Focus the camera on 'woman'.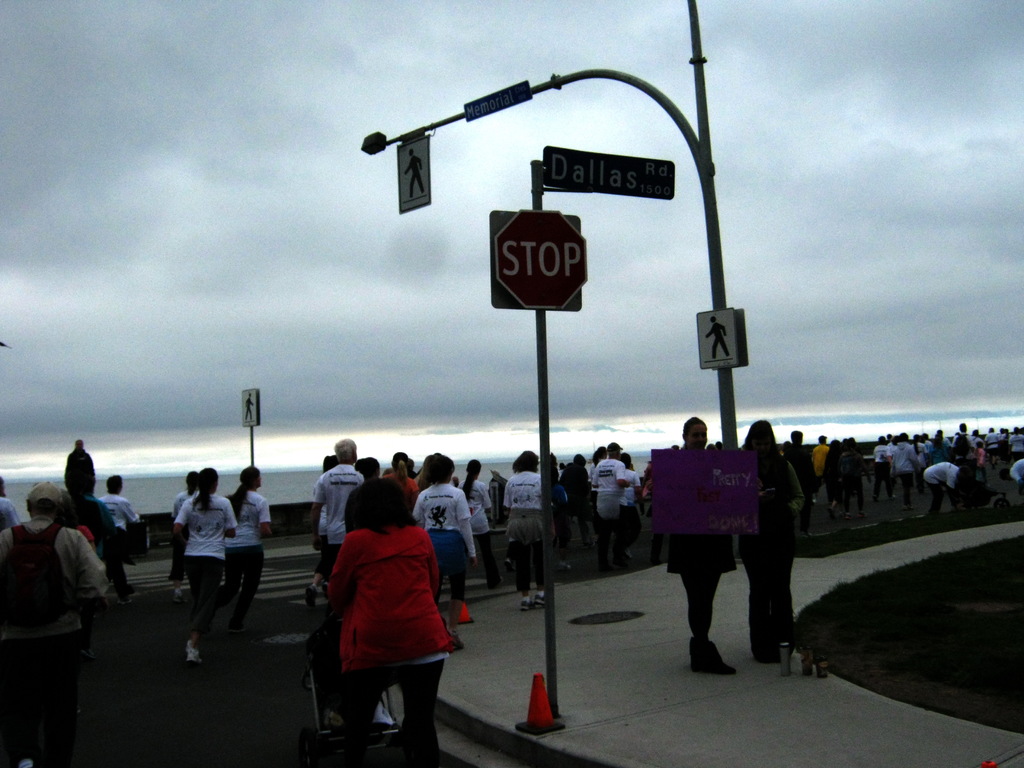
Focus region: box=[312, 477, 461, 767].
